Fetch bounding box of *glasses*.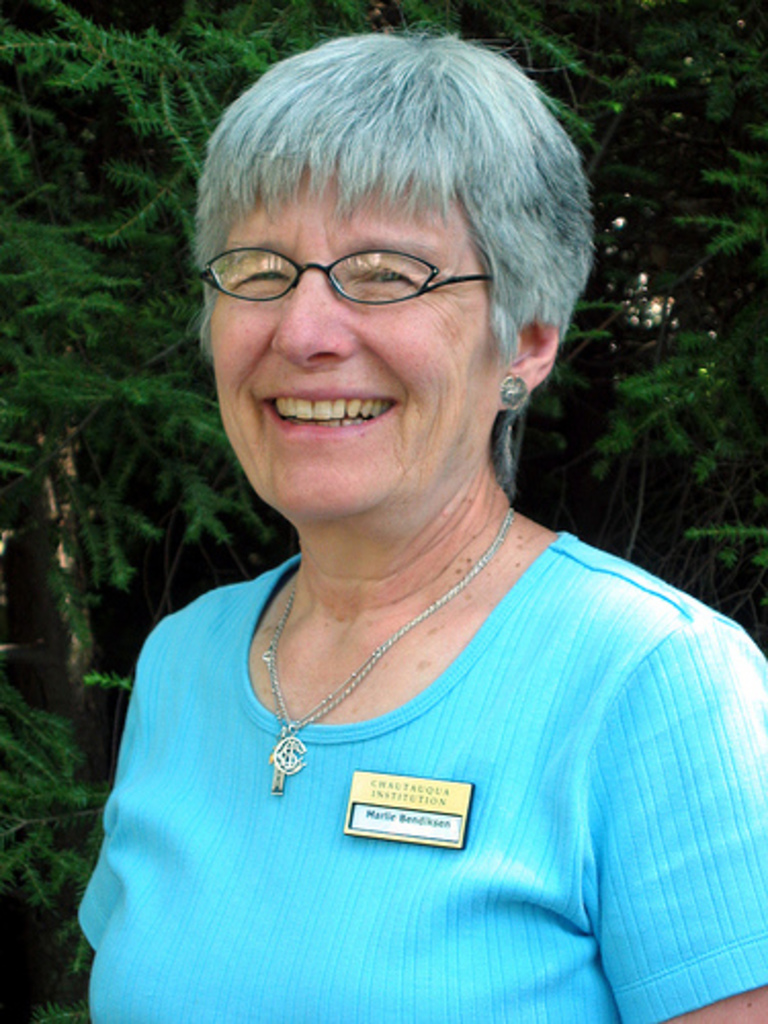
Bbox: [193,225,518,301].
